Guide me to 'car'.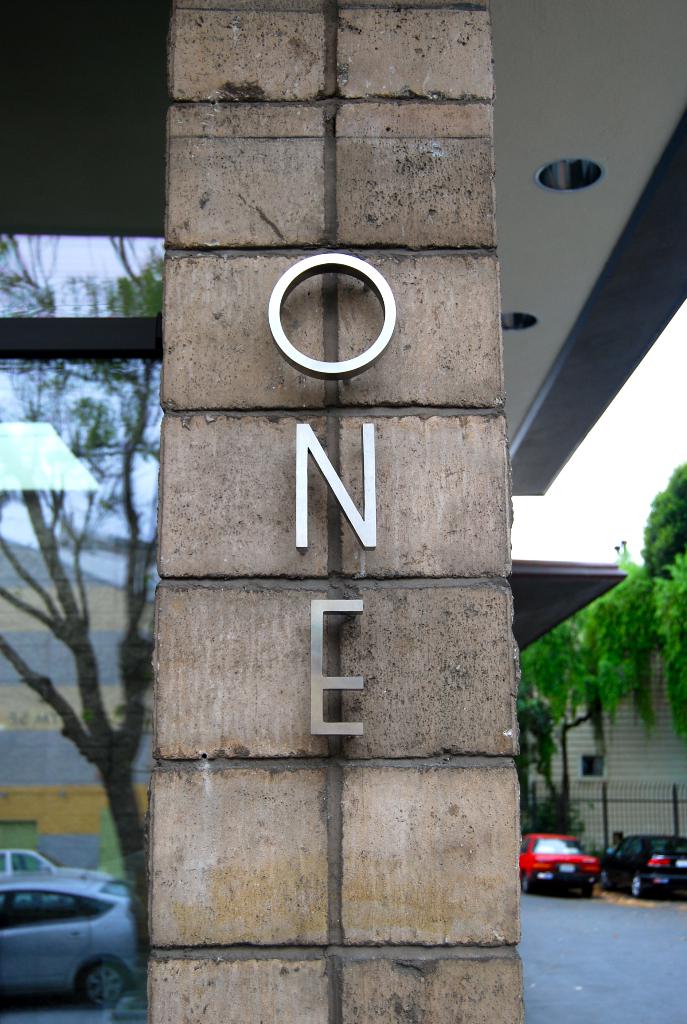
Guidance: {"x1": 602, "y1": 836, "x2": 686, "y2": 897}.
